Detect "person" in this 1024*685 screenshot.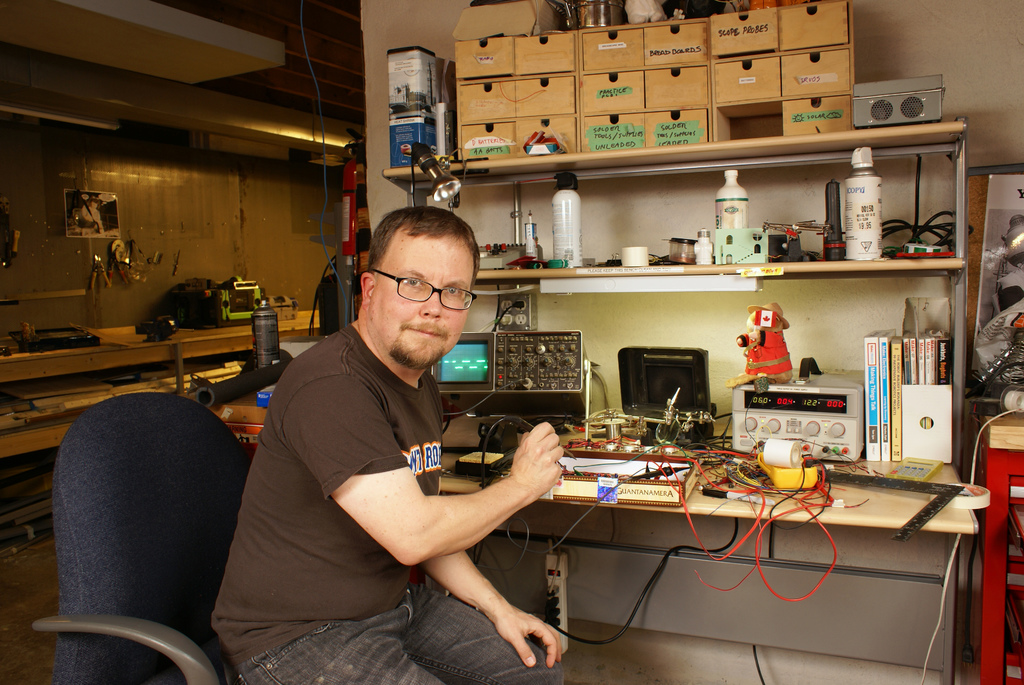
Detection: {"x1": 248, "y1": 193, "x2": 539, "y2": 672}.
